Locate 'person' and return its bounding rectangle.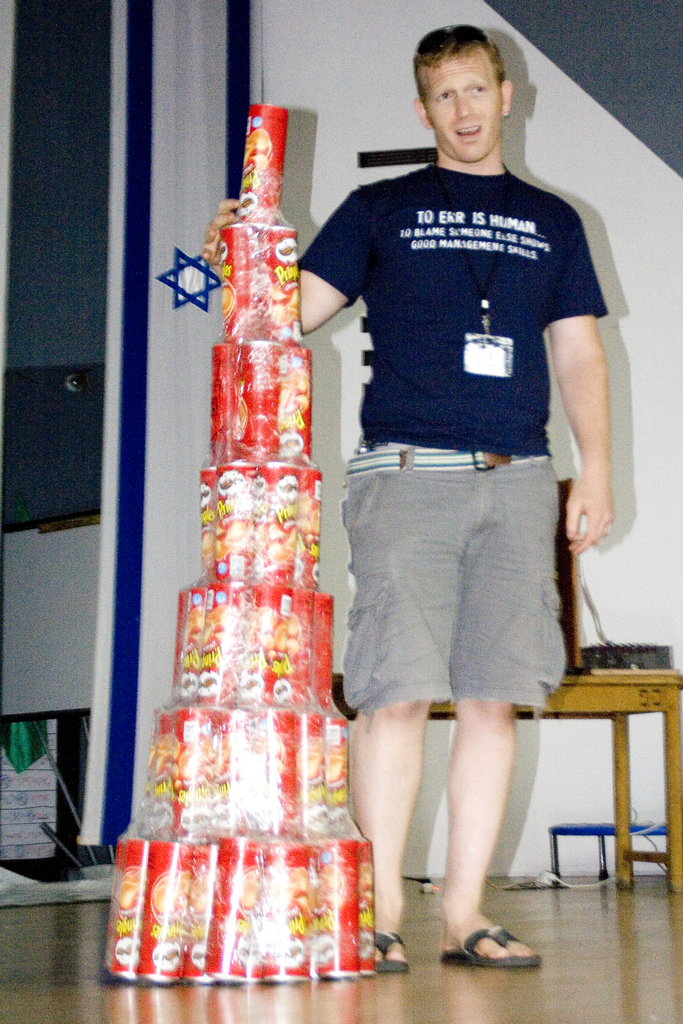
{"x1": 311, "y1": 49, "x2": 604, "y2": 989}.
